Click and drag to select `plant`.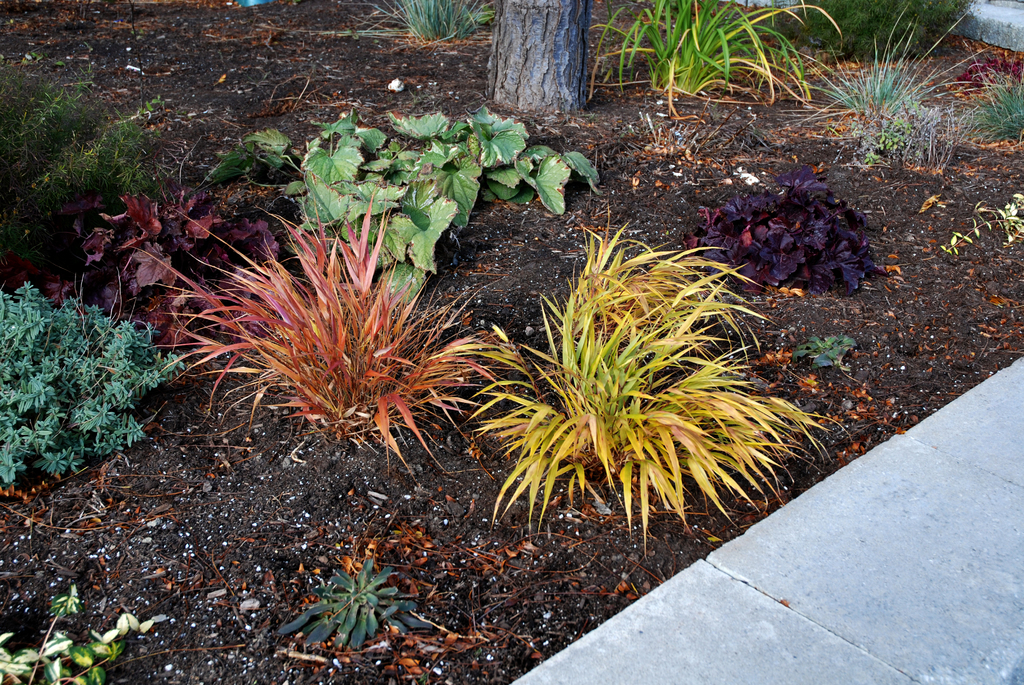
Selection: Rect(788, 327, 853, 377).
